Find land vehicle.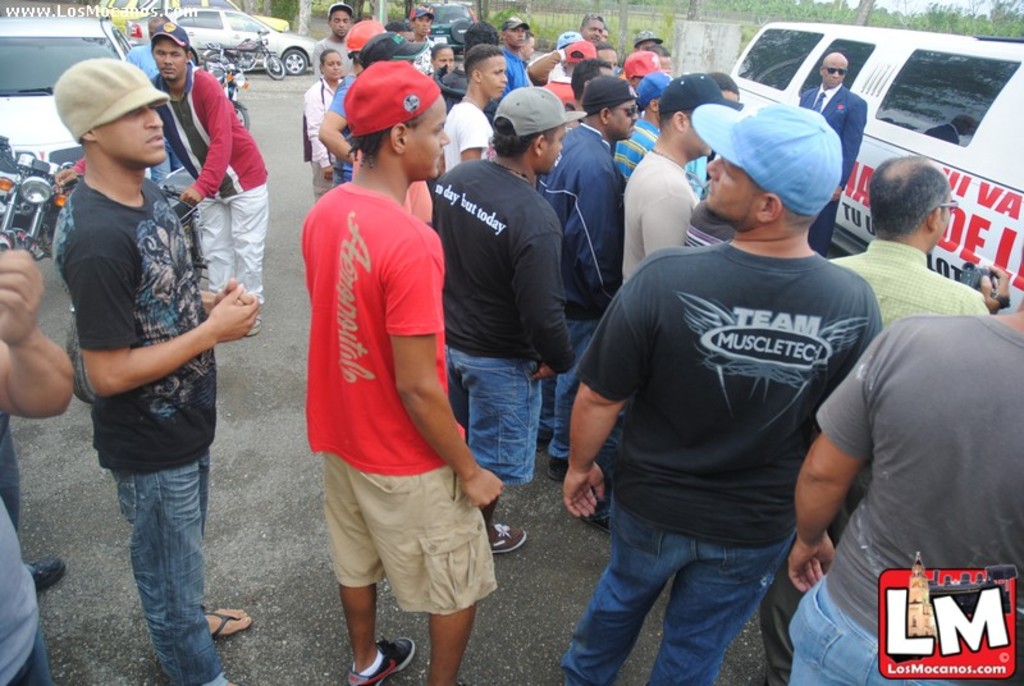
(x1=99, y1=0, x2=291, y2=26).
